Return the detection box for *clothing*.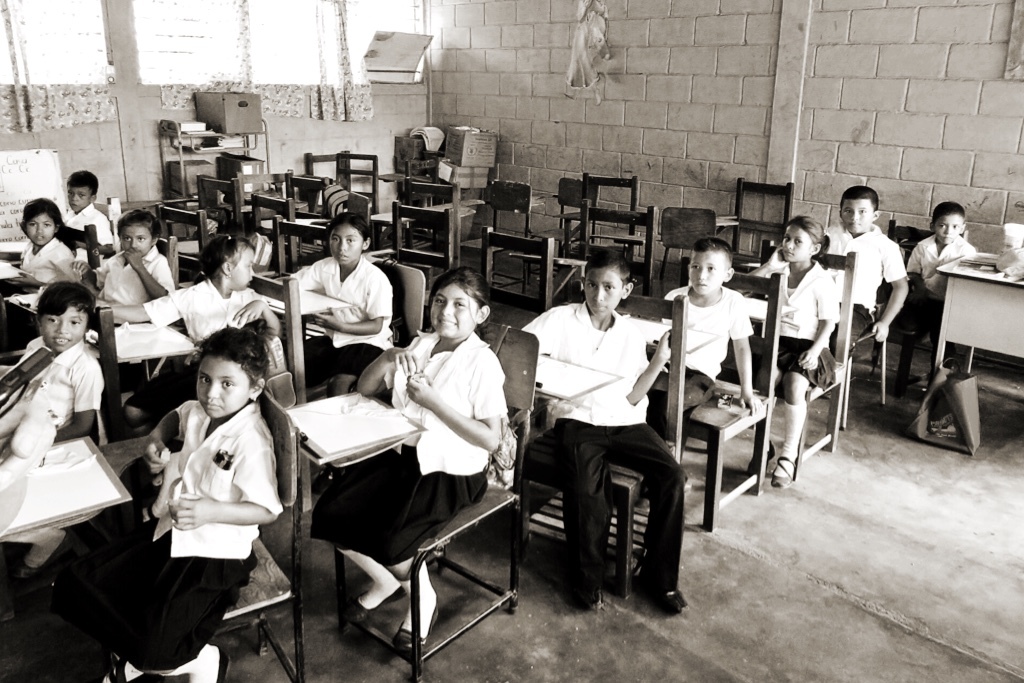
[293, 261, 389, 389].
